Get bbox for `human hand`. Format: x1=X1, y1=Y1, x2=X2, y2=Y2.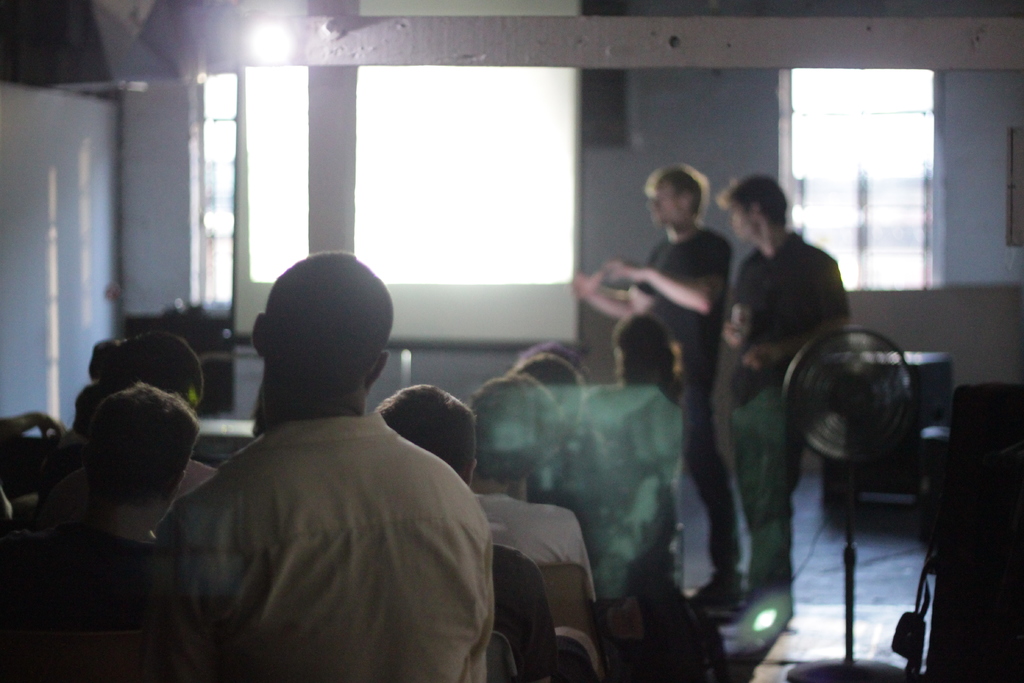
x1=741, y1=342, x2=785, y2=373.
